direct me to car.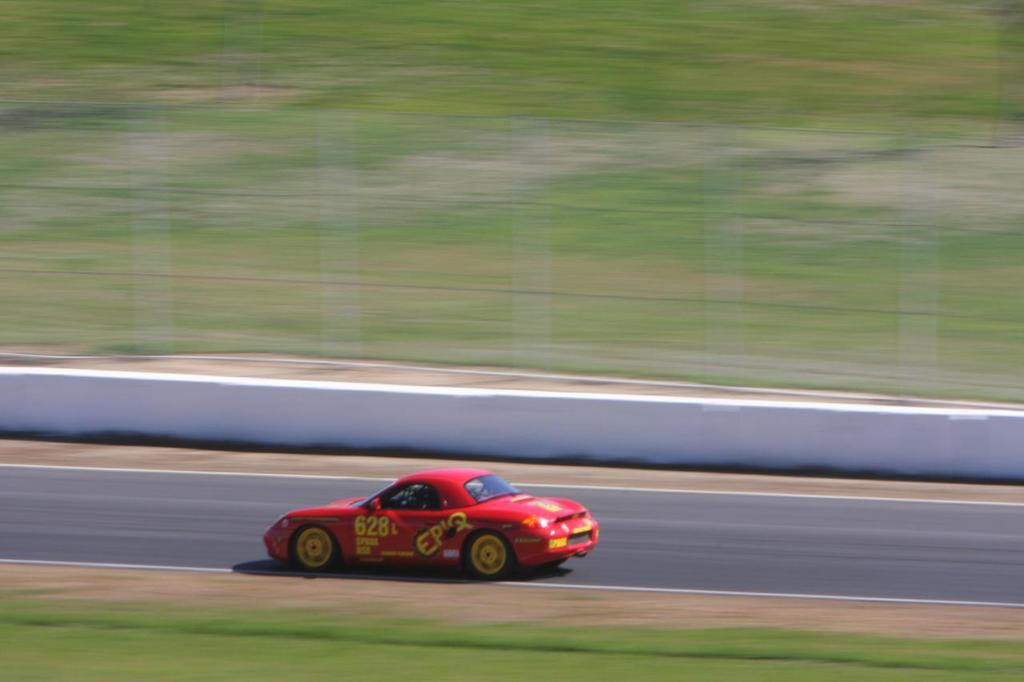
Direction: [x1=257, y1=473, x2=605, y2=584].
